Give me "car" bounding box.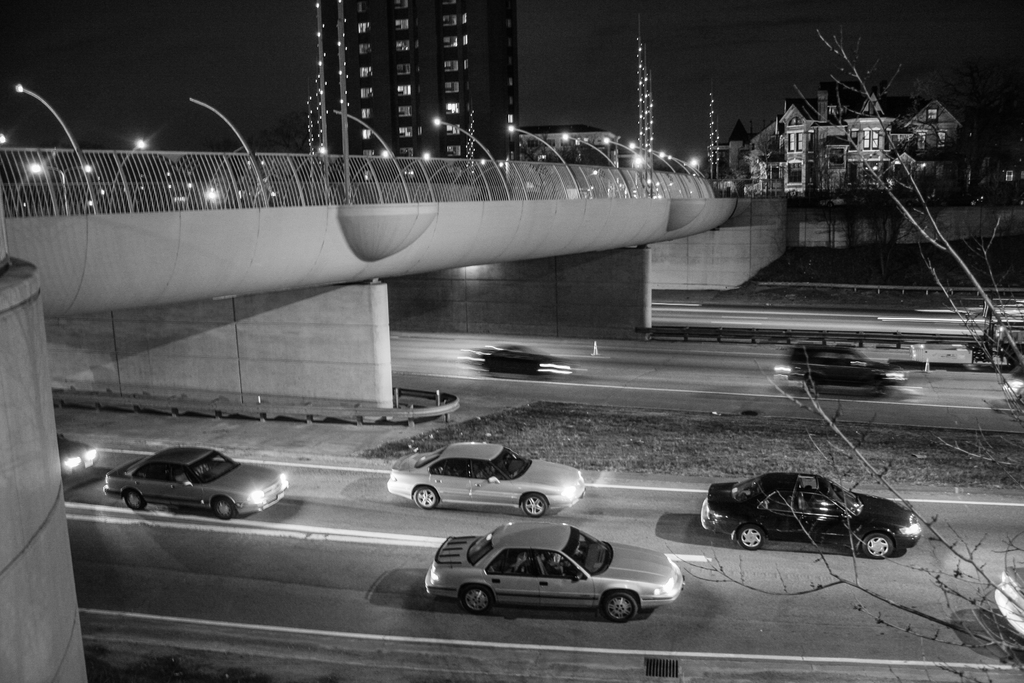
rect(778, 343, 911, 390).
